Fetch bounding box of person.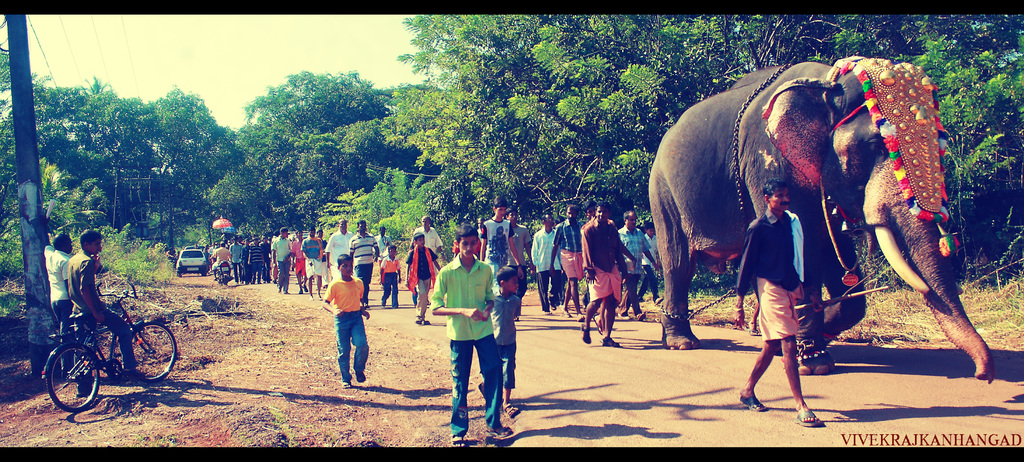
Bbox: 506 206 530 310.
